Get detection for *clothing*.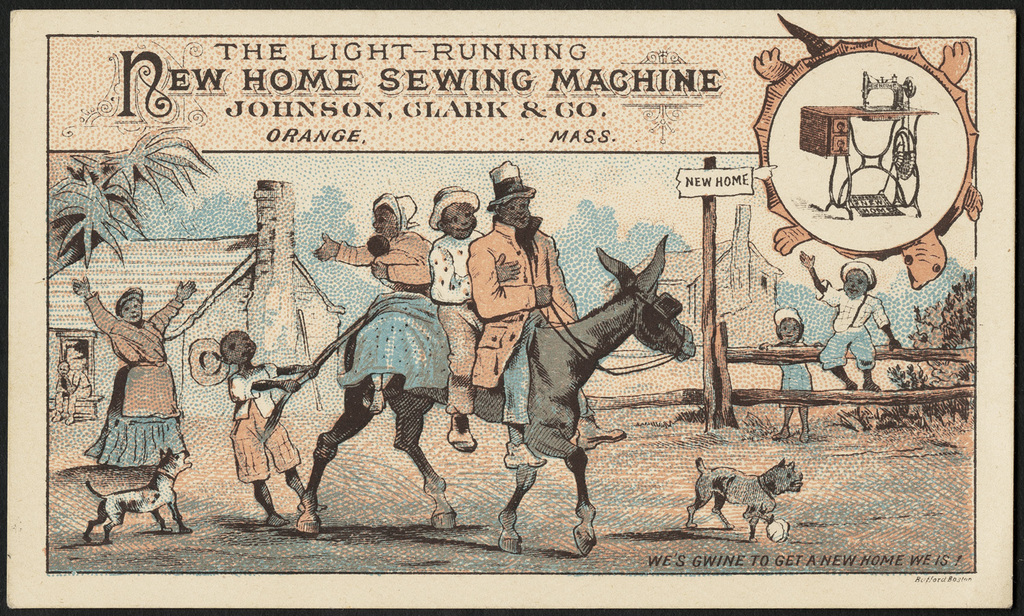
Detection: bbox=[335, 230, 461, 388].
